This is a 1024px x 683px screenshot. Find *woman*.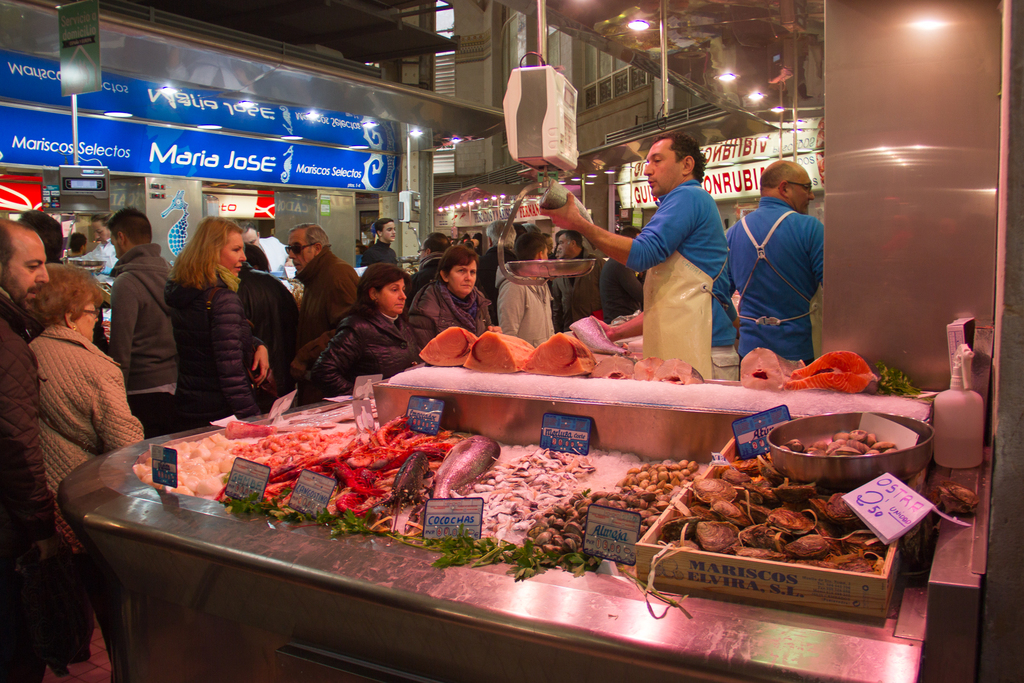
Bounding box: box=[413, 240, 499, 345].
